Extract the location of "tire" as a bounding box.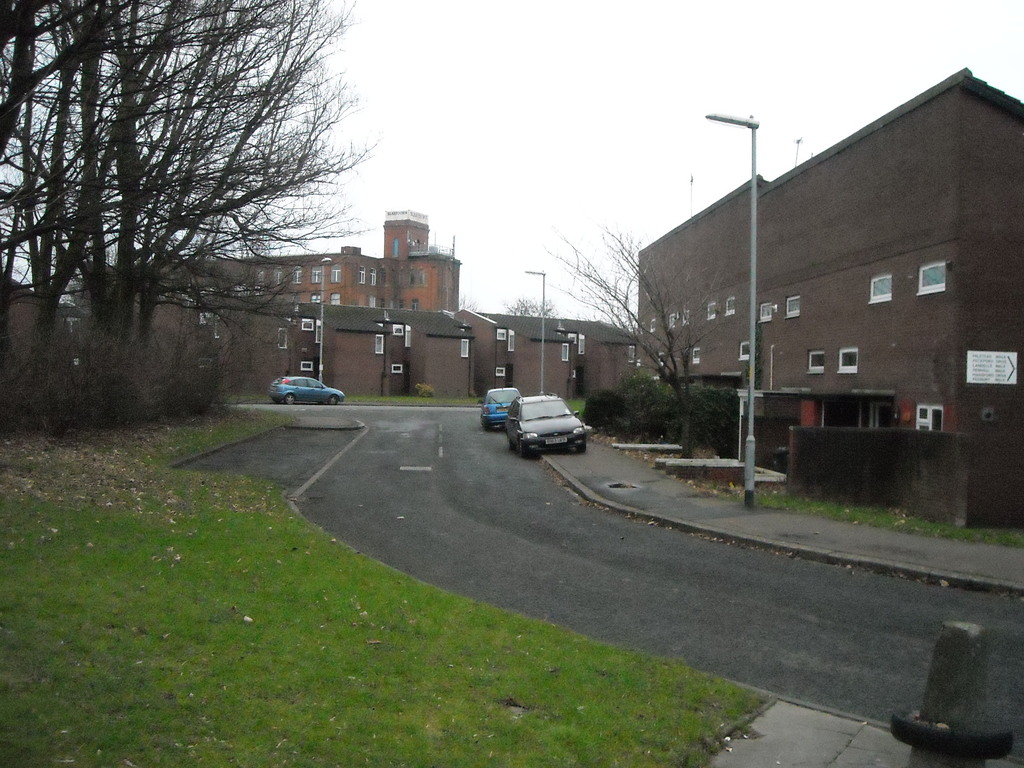
Rect(283, 393, 293, 405).
